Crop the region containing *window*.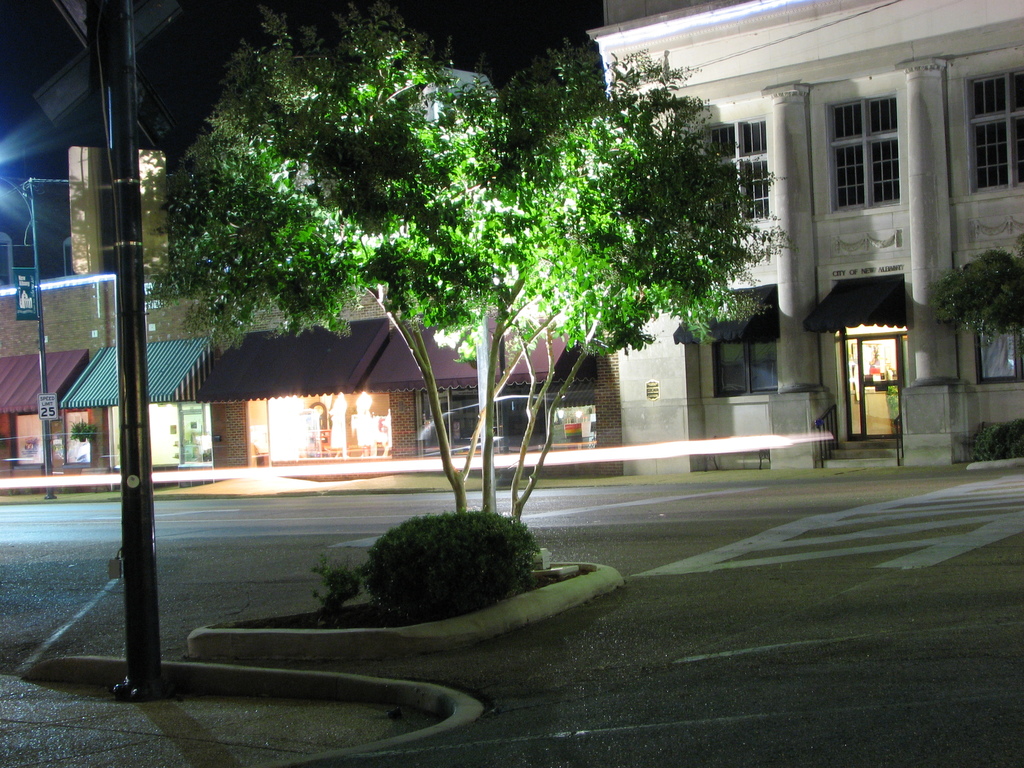
Crop region: 717:338:783:392.
